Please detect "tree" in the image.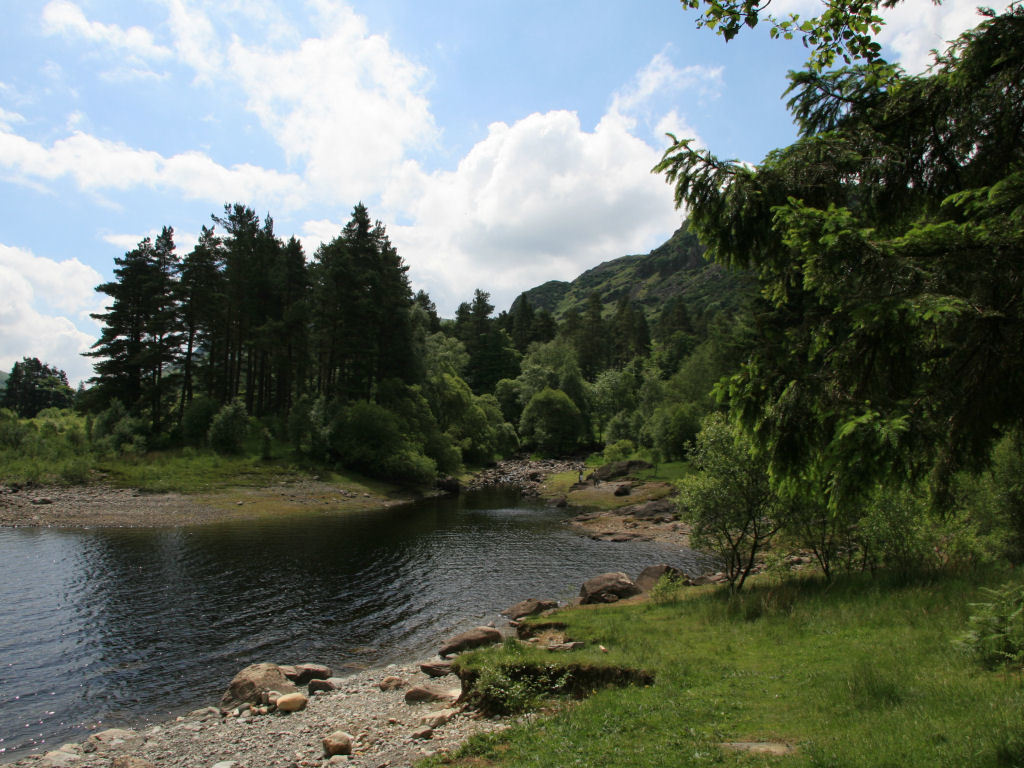
select_region(118, 217, 195, 445).
